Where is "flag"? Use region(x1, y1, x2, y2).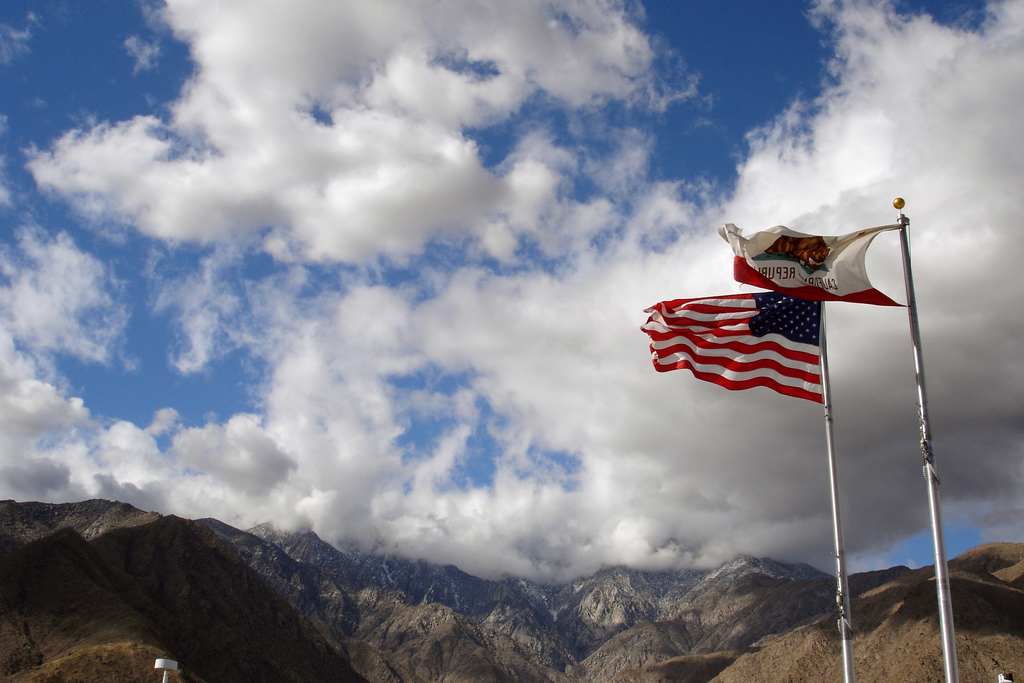
region(639, 295, 824, 403).
